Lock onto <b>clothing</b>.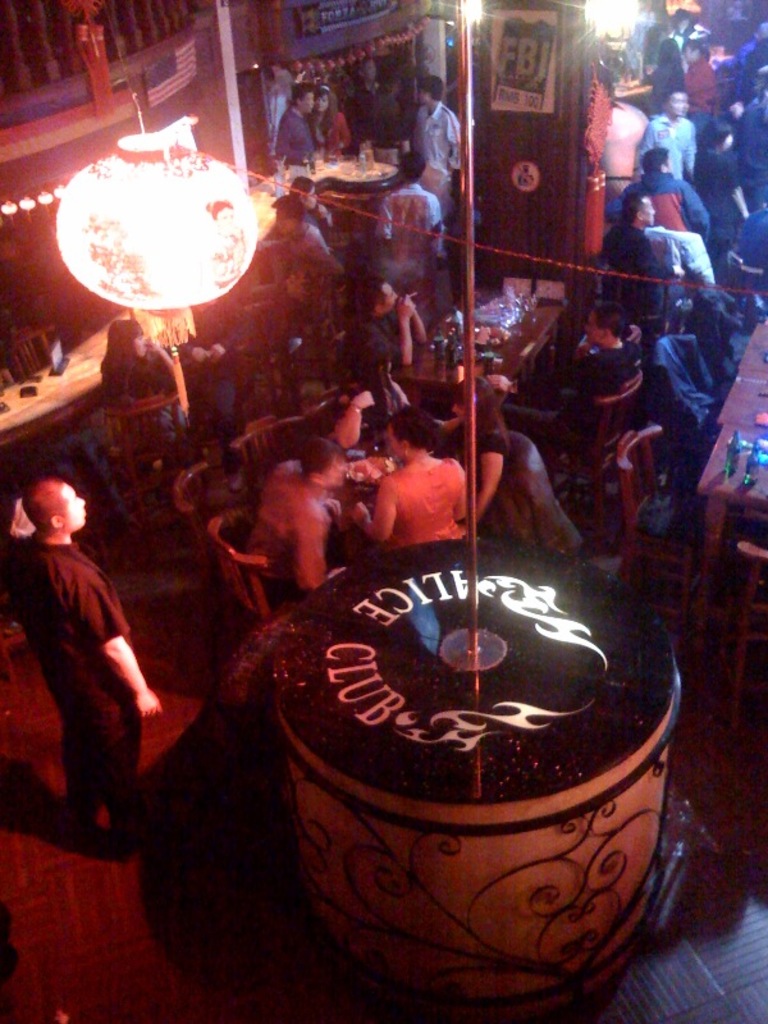
Locked: locate(374, 182, 447, 283).
